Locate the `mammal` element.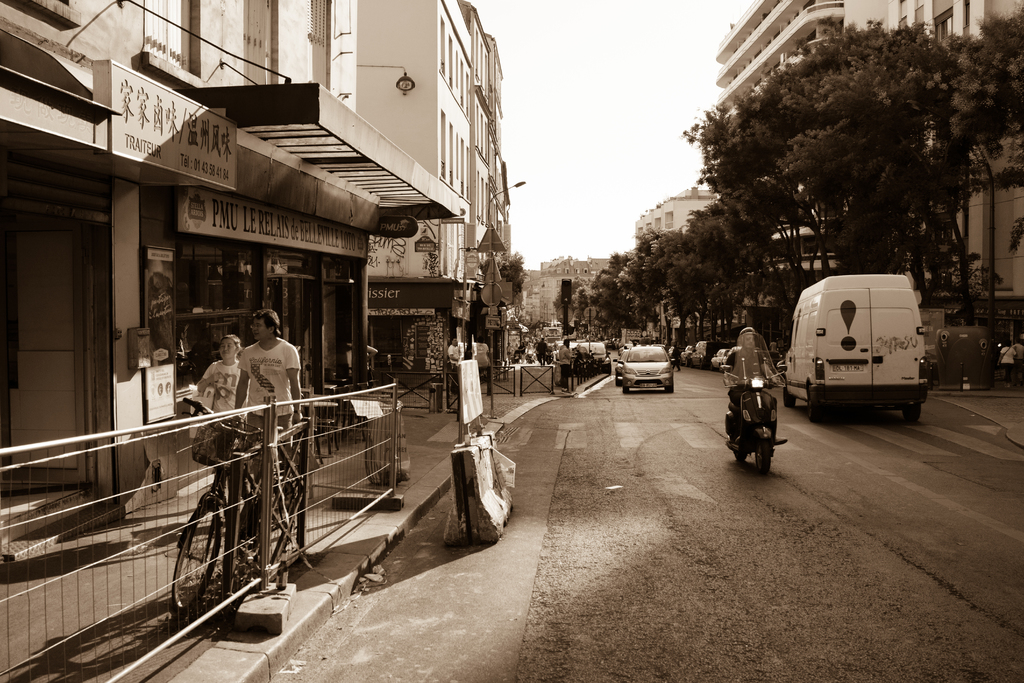
Element bbox: region(513, 343, 520, 359).
